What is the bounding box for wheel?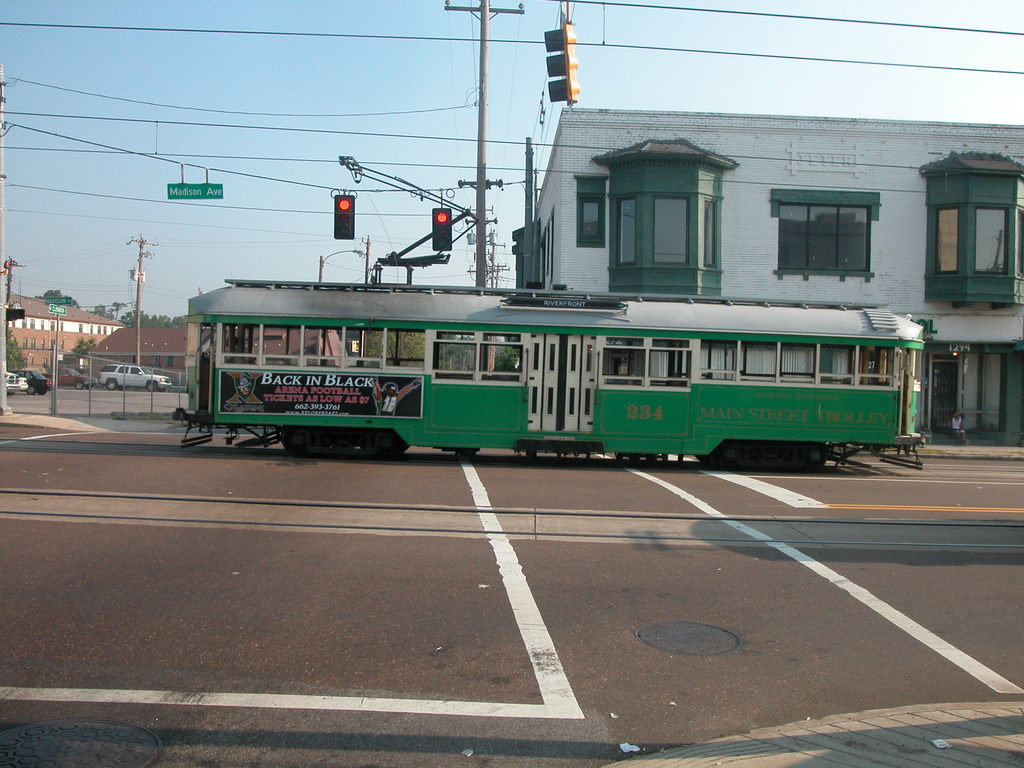
[74, 381, 84, 391].
